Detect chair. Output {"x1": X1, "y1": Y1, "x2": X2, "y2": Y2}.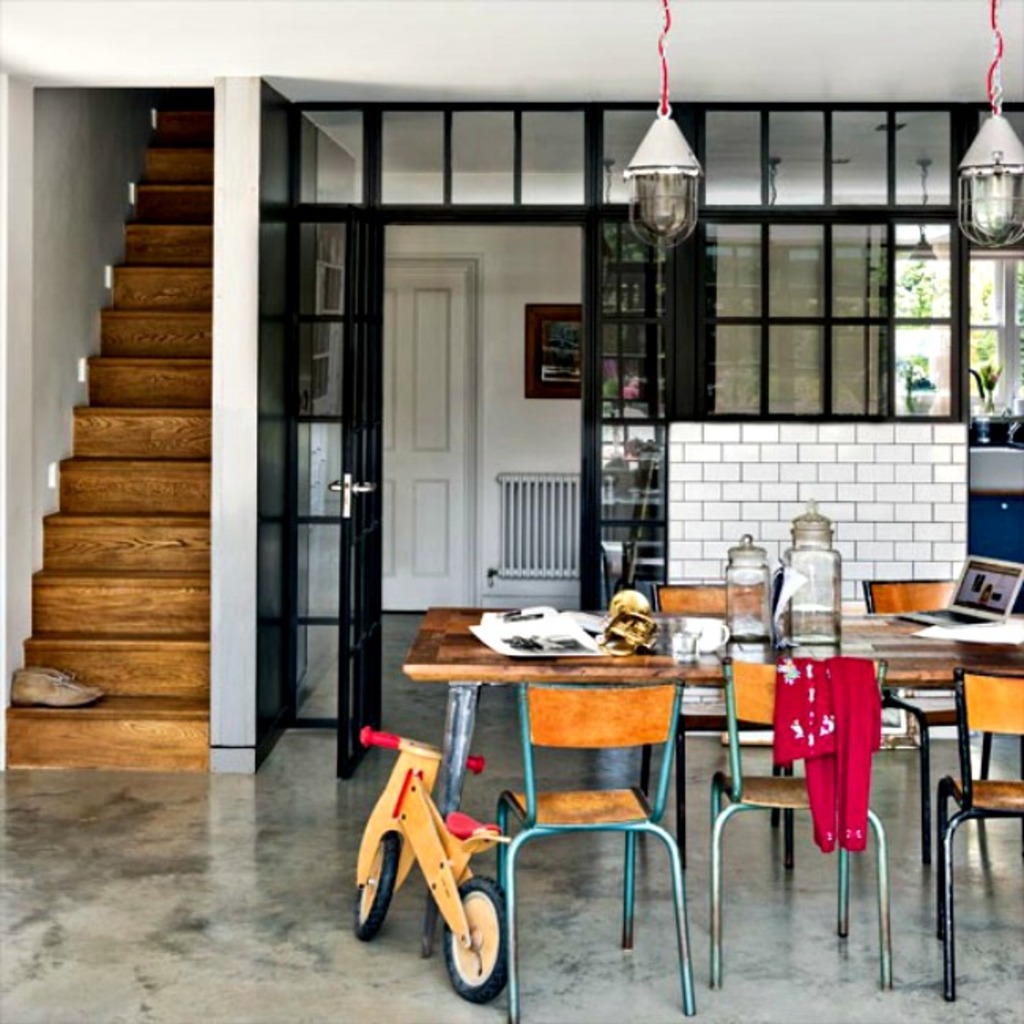
{"x1": 649, "y1": 575, "x2": 794, "y2": 855}.
